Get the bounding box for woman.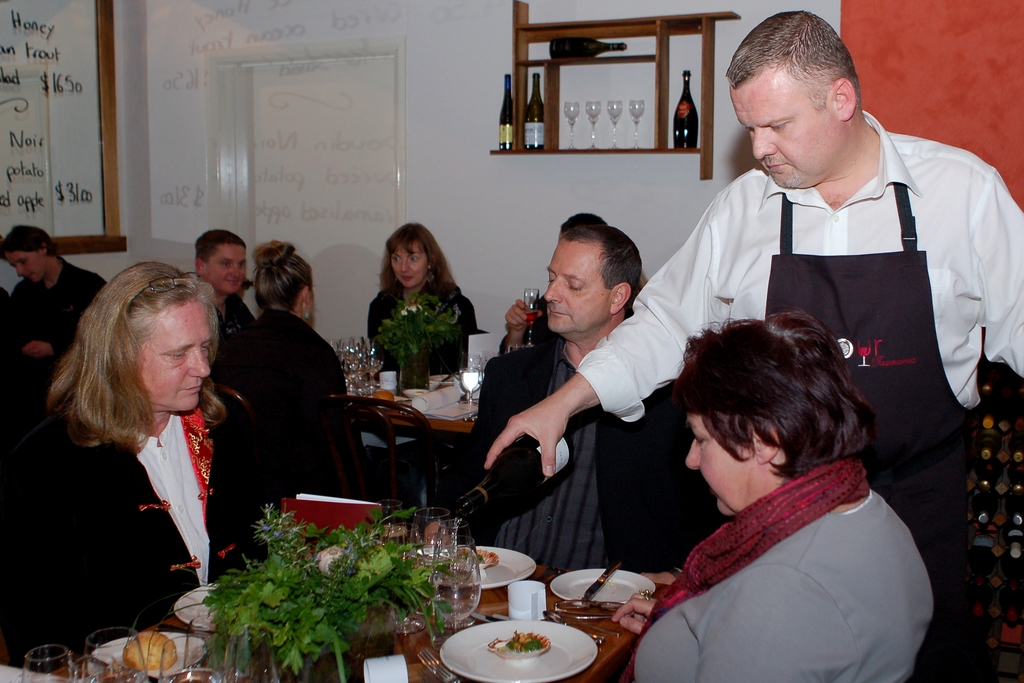
[x1=627, y1=286, x2=926, y2=673].
